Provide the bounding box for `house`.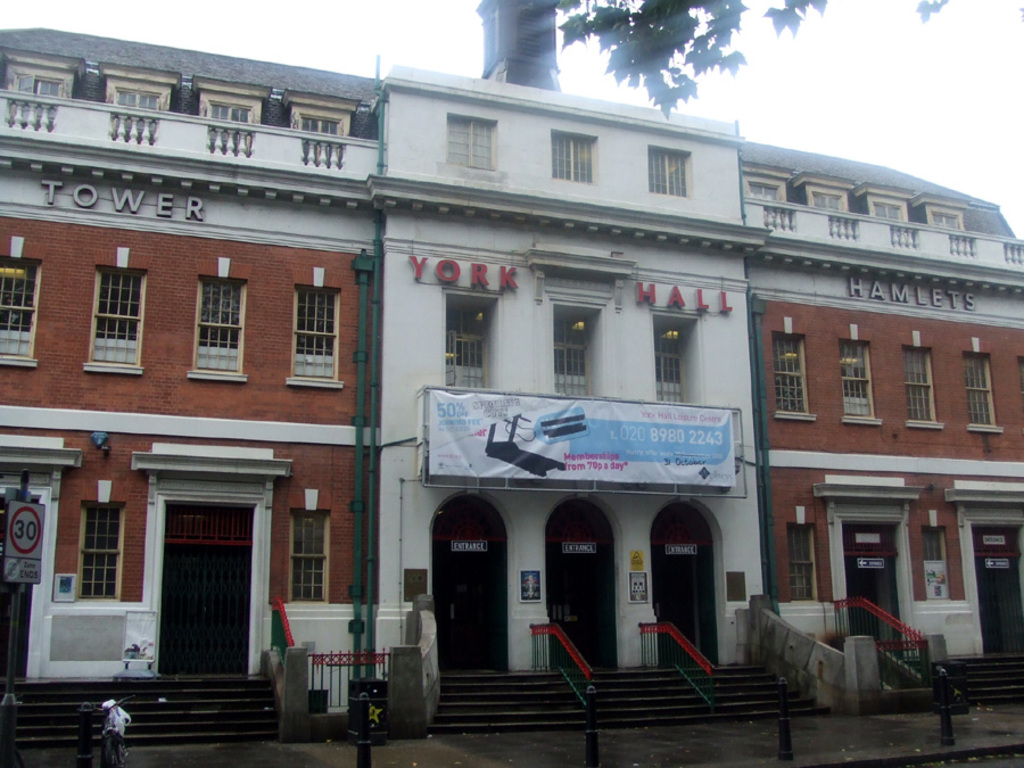
{"left": 702, "top": 181, "right": 1018, "bottom": 680}.
